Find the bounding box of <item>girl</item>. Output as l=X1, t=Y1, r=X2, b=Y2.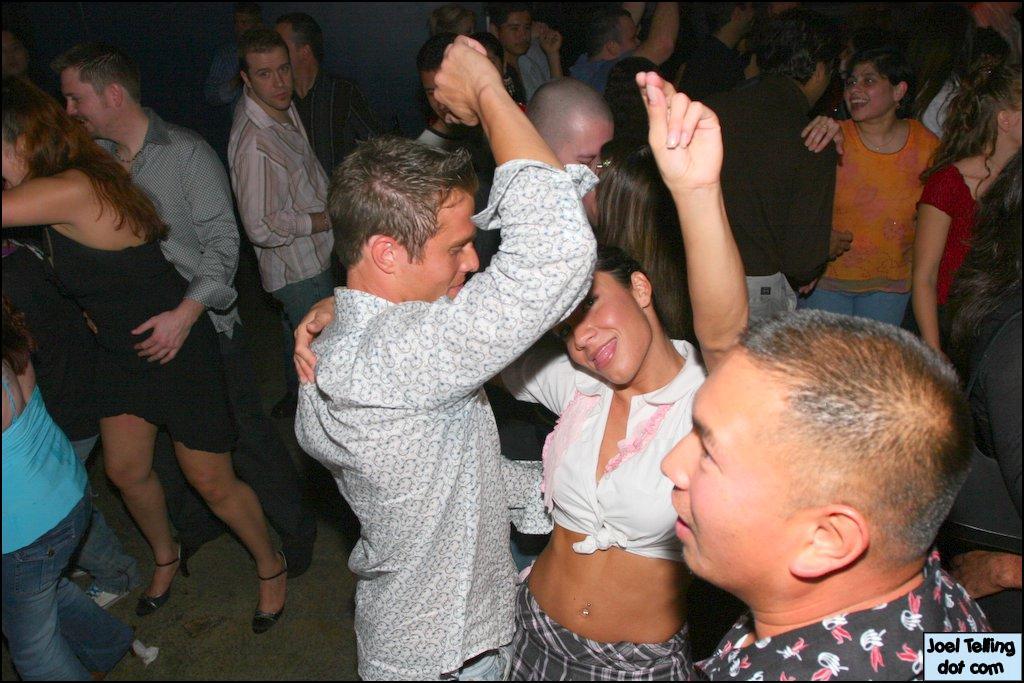
l=1, t=85, r=301, b=630.
